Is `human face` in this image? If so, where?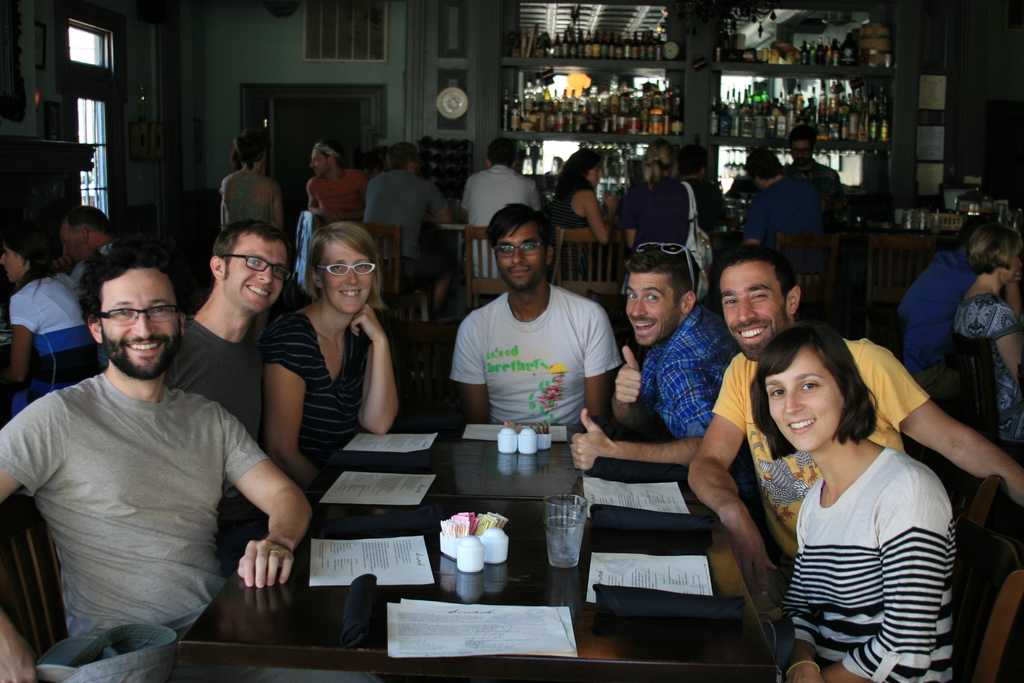
Yes, at <bbox>0, 245, 35, 287</bbox>.
